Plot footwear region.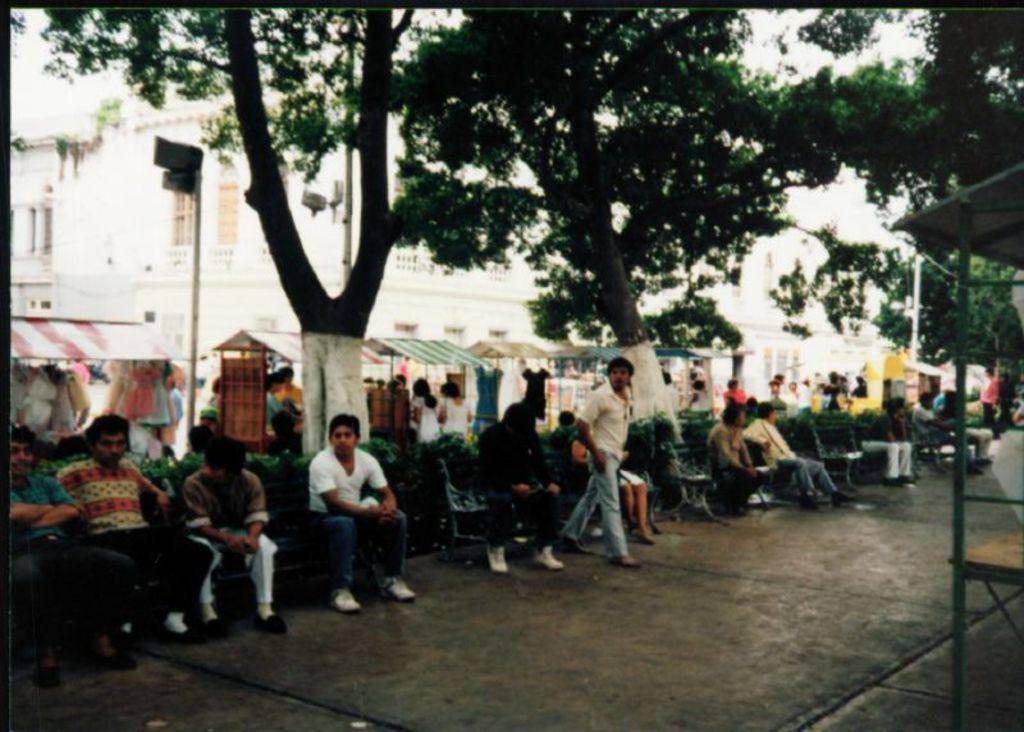
Plotted at bbox=[630, 529, 658, 552].
